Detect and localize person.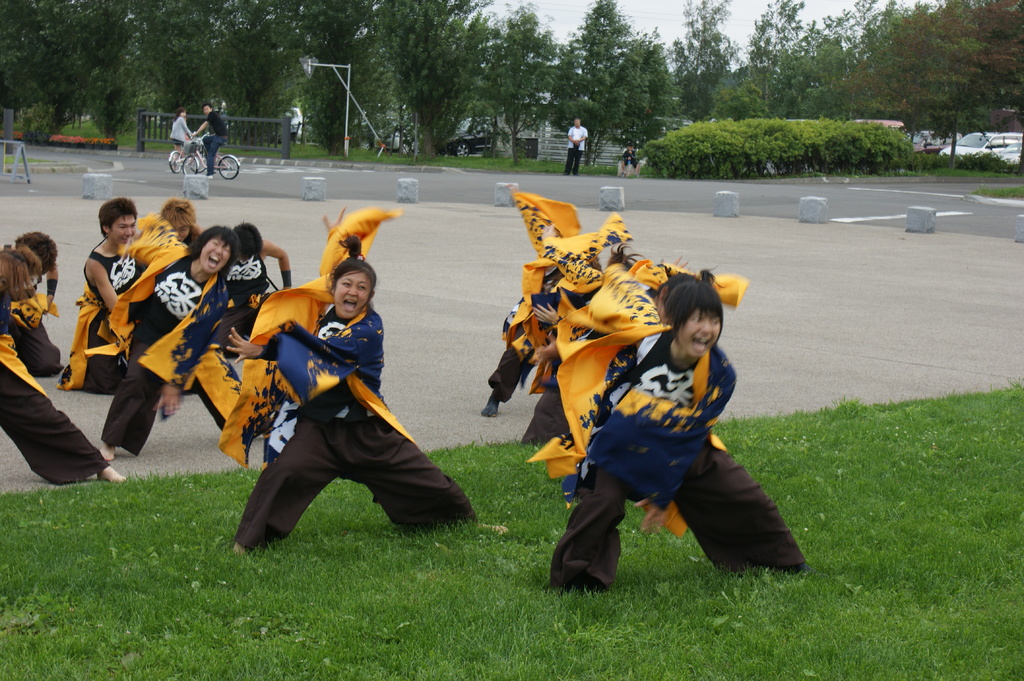
Localized at [left=125, top=198, right=203, bottom=275].
